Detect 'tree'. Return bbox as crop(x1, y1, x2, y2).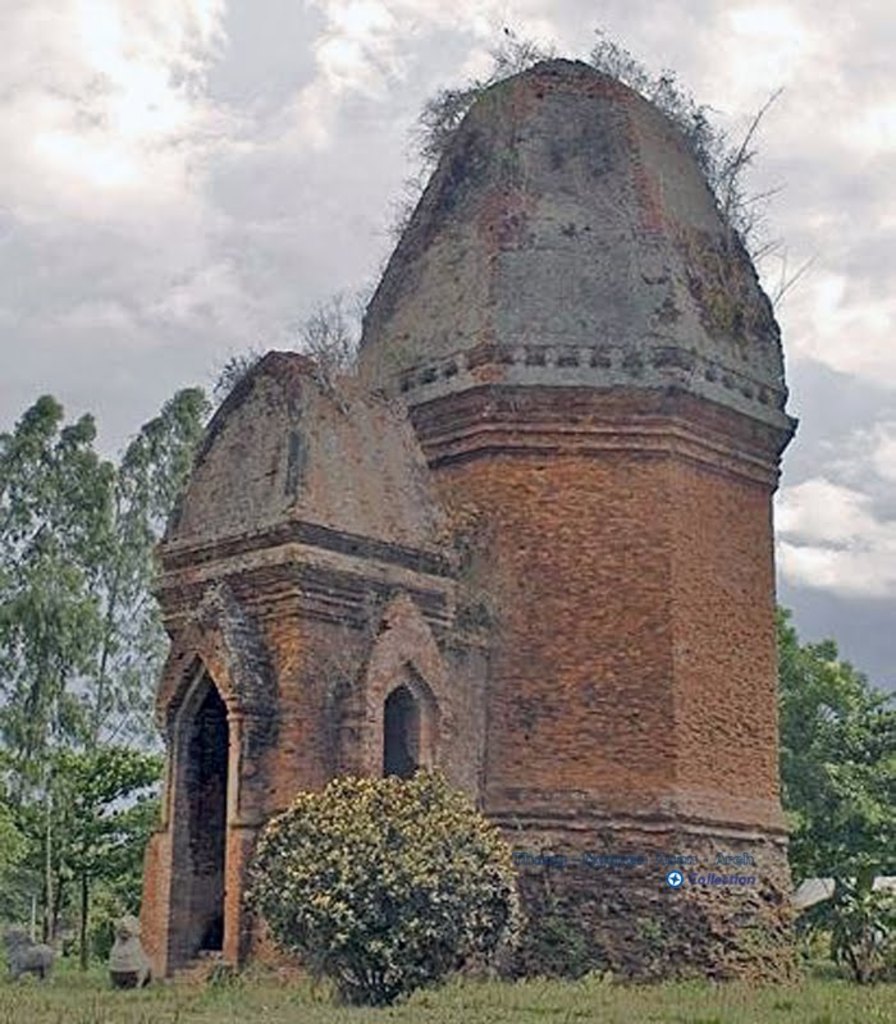
crop(44, 381, 211, 964).
